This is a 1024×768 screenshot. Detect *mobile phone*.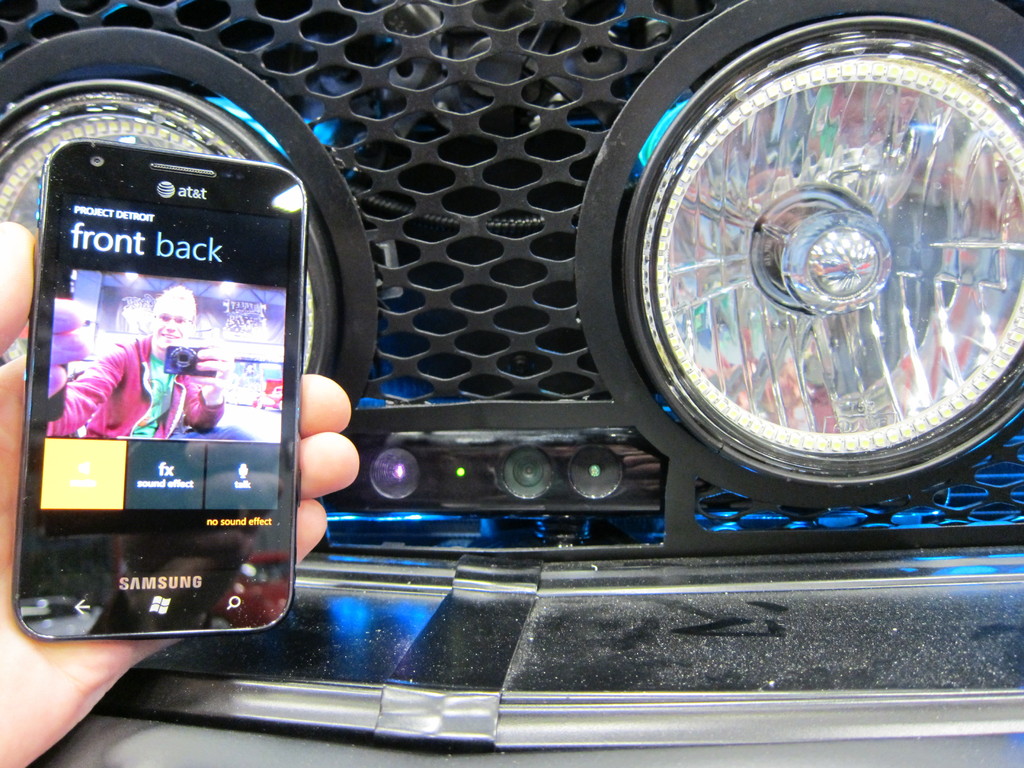
27/135/286/634.
